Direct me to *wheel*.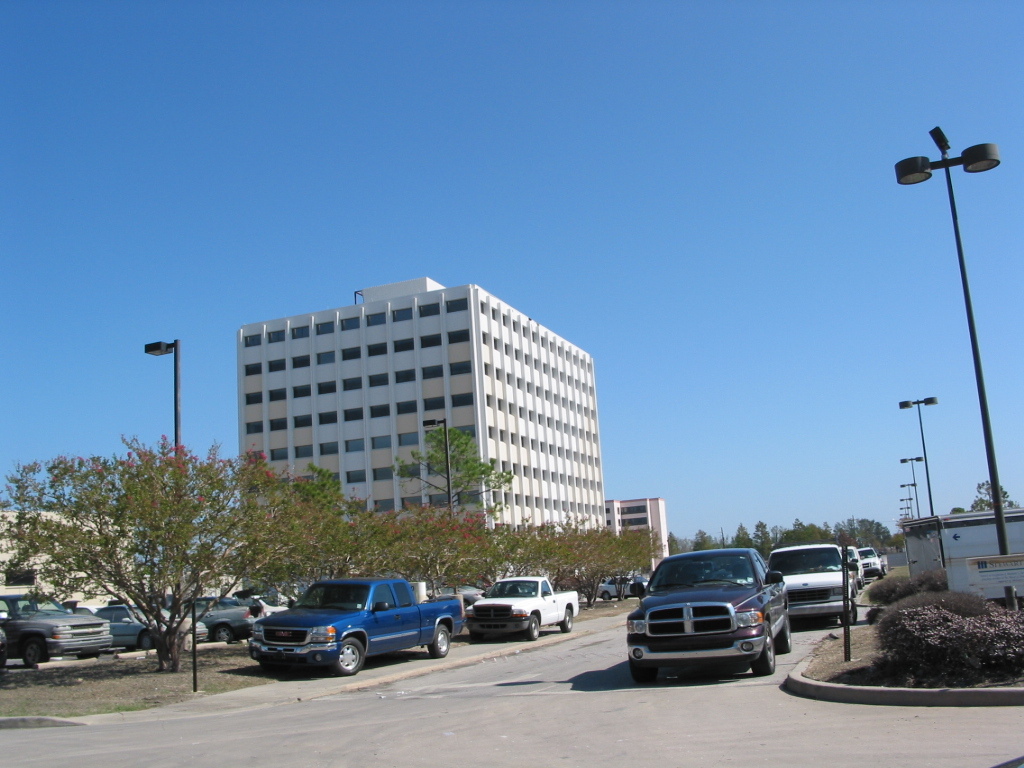
Direction: 559, 607, 572, 633.
